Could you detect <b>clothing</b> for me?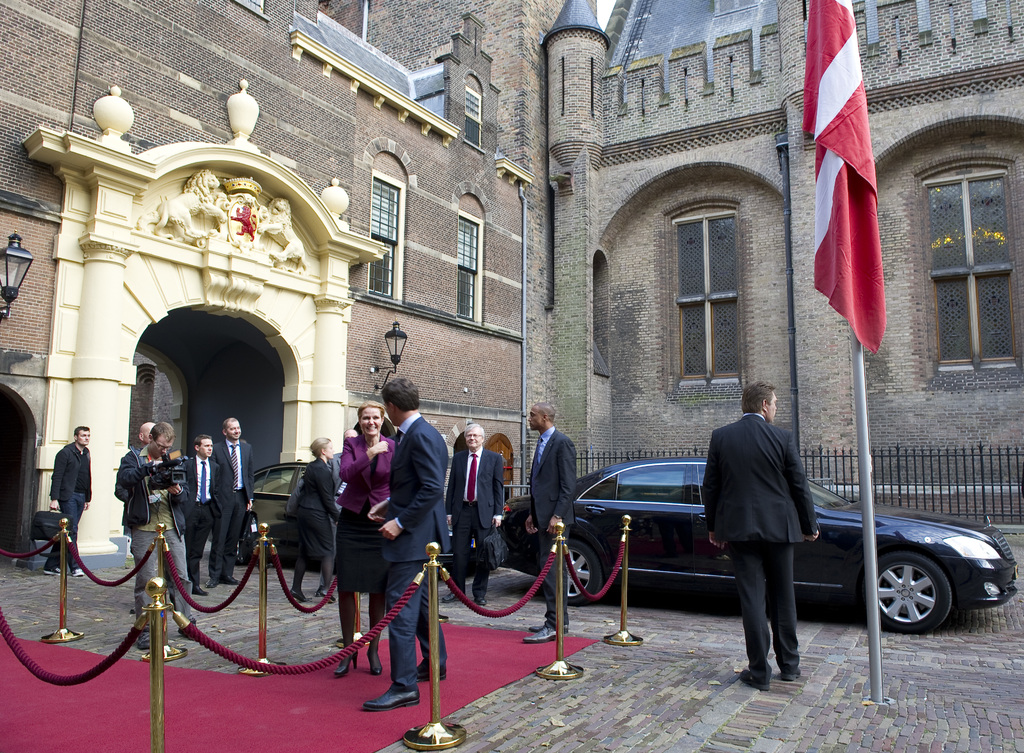
Detection result: detection(698, 414, 820, 683).
